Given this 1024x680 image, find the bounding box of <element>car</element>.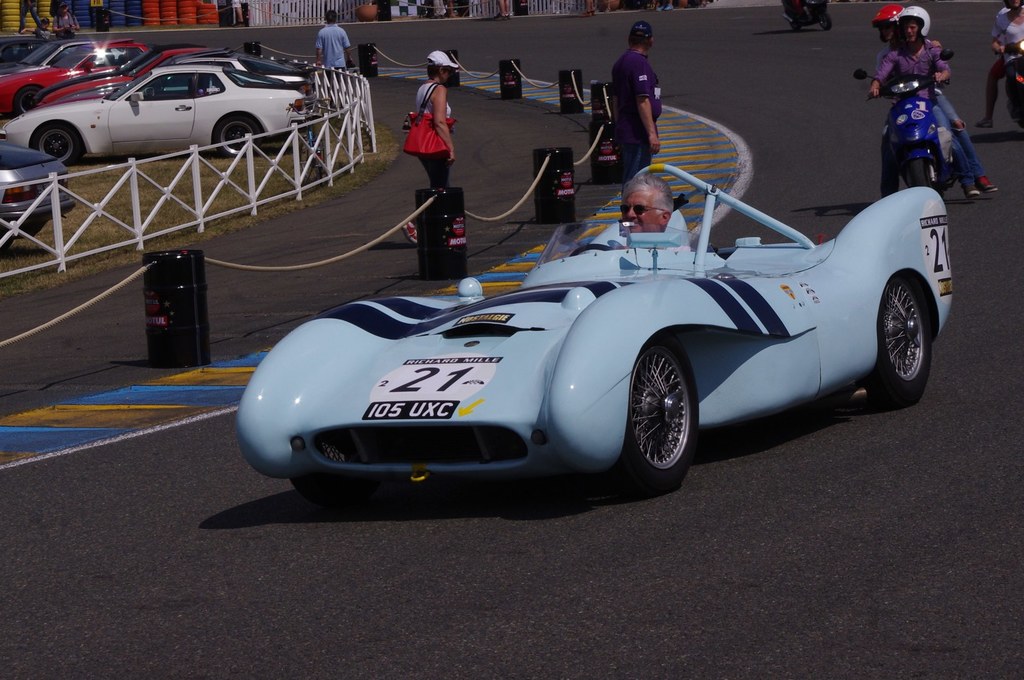
box=[0, 140, 71, 239].
